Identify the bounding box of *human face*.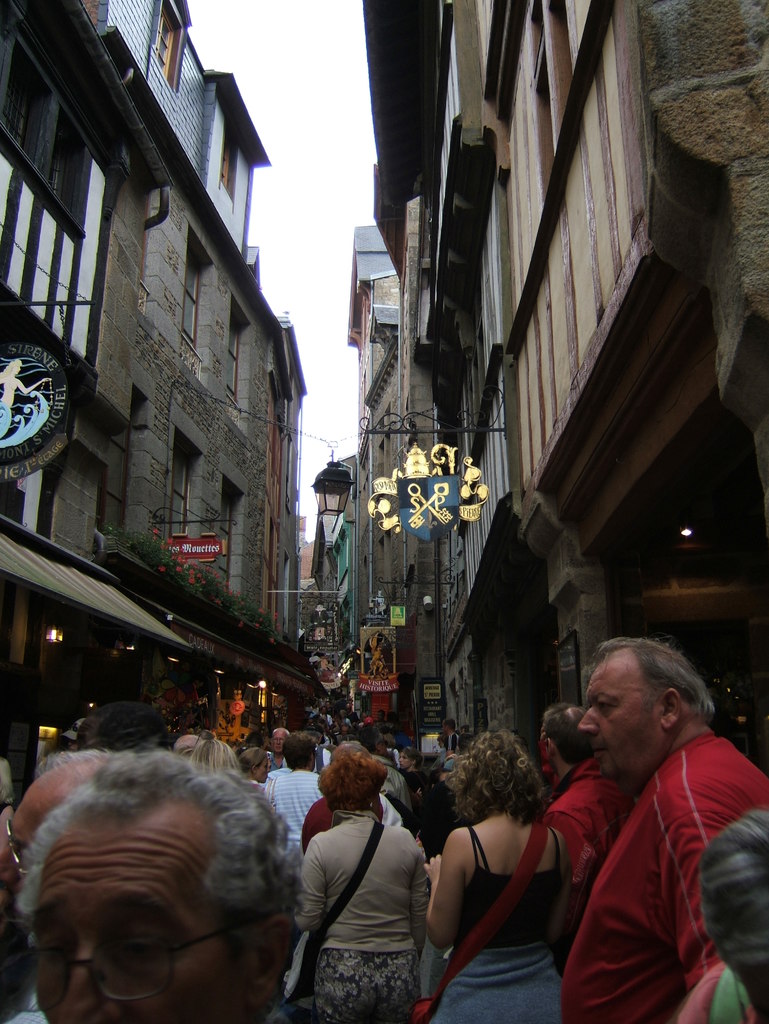
Rect(255, 756, 271, 788).
